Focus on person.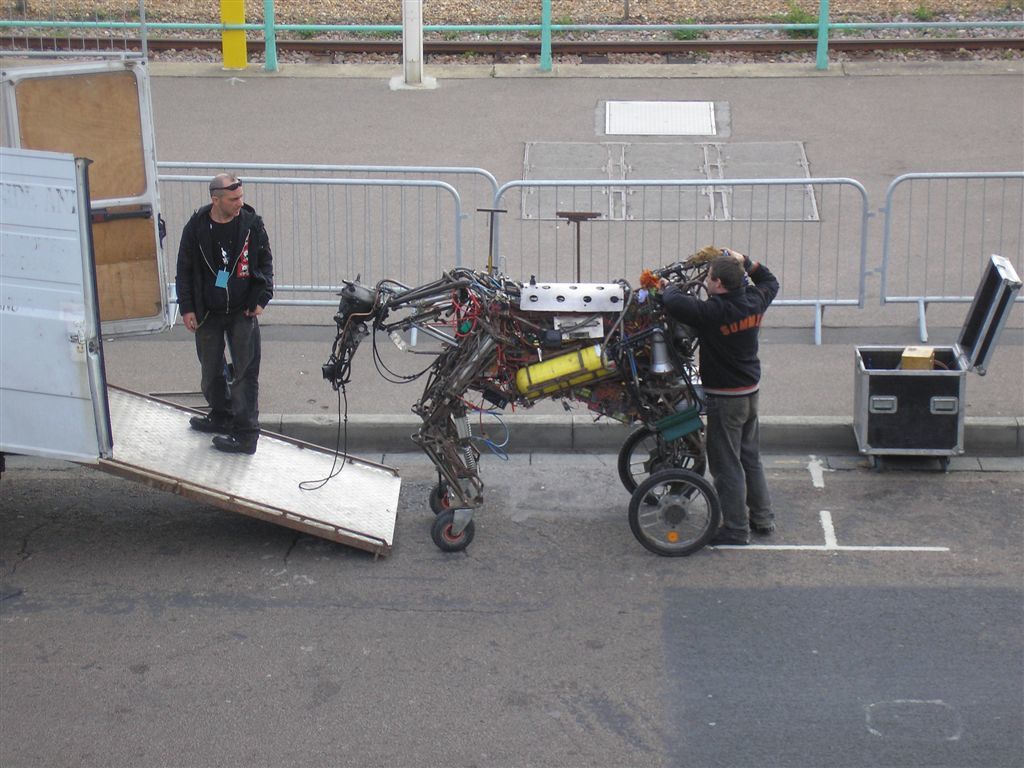
Focused at {"left": 170, "top": 165, "right": 274, "bottom": 453}.
